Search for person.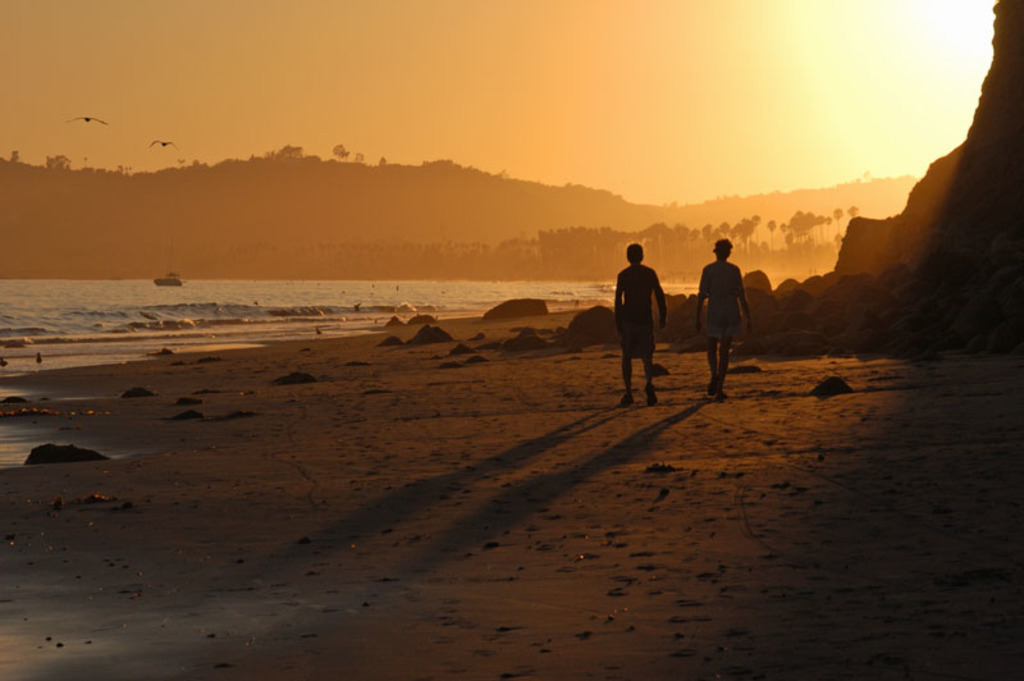
Found at [704,234,755,393].
